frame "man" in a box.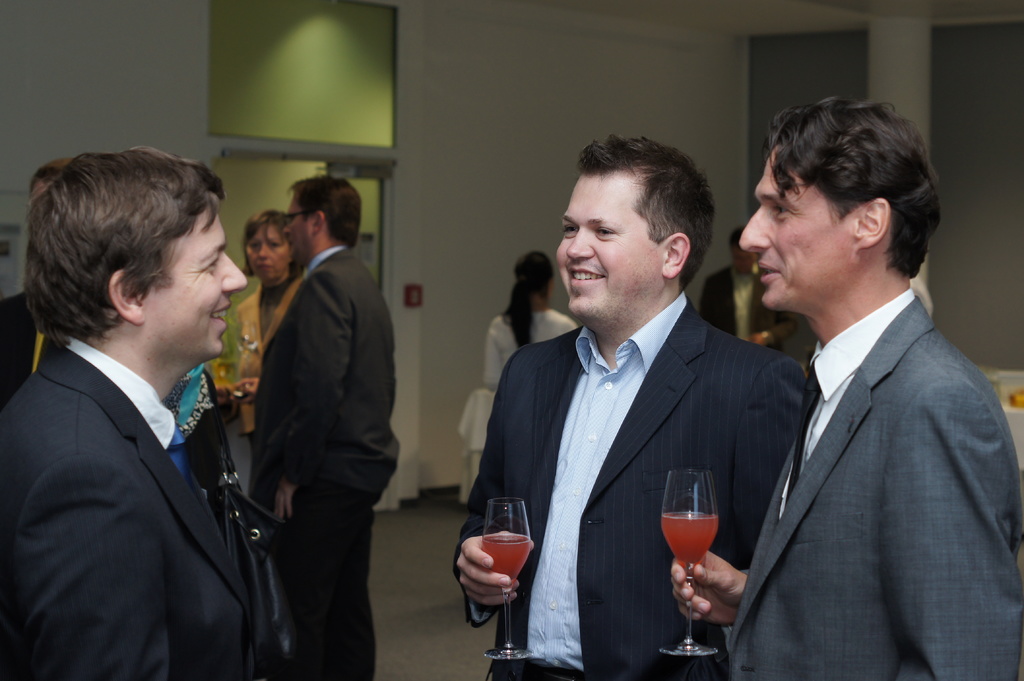
rect(4, 152, 74, 413).
